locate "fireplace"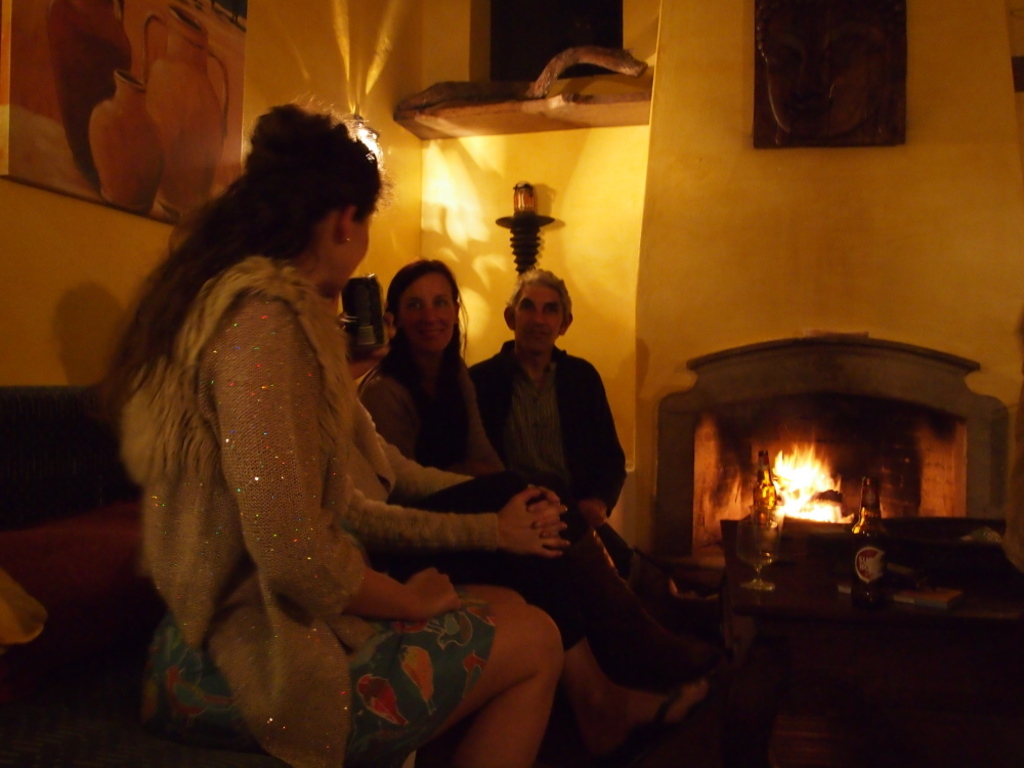
[x1=659, y1=332, x2=1014, y2=596]
